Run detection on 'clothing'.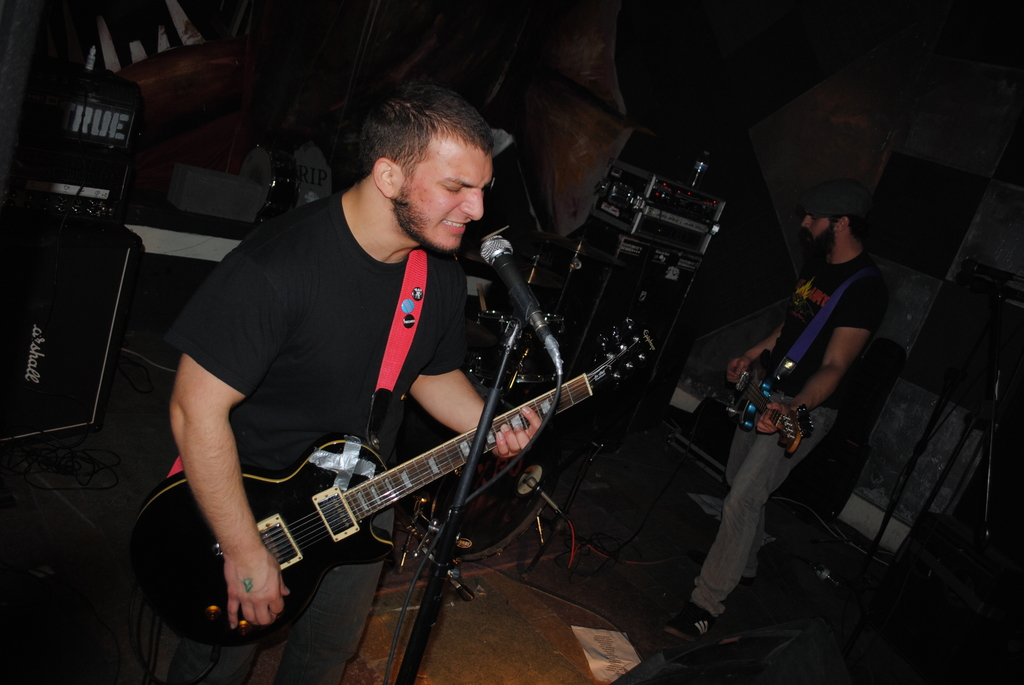
Result: (683, 246, 887, 620).
